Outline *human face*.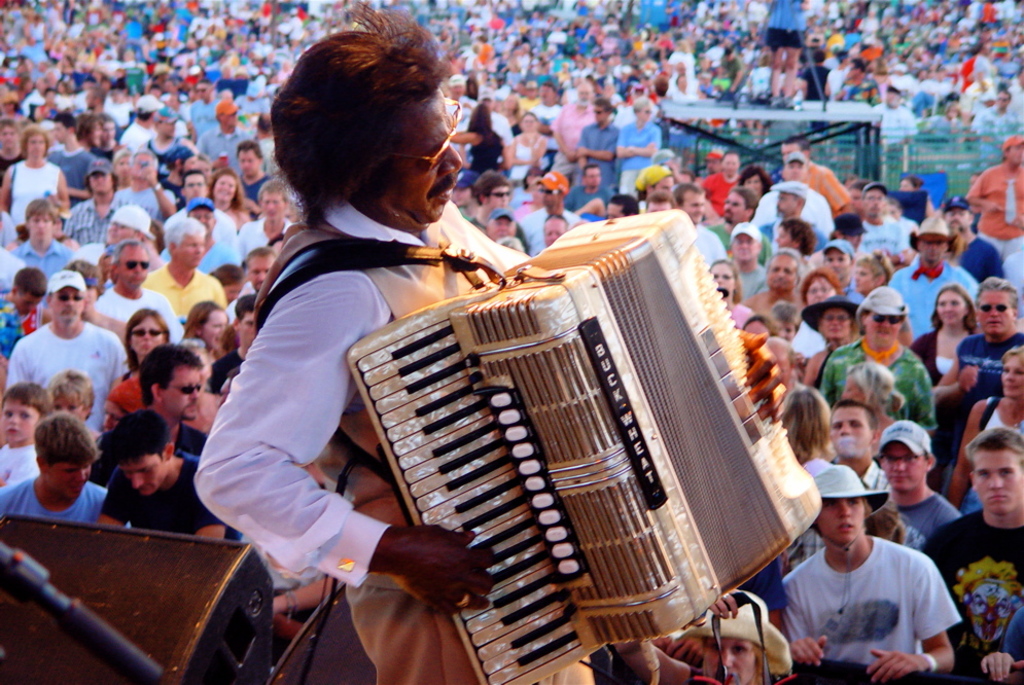
Outline: <bbox>709, 256, 737, 294</bbox>.
